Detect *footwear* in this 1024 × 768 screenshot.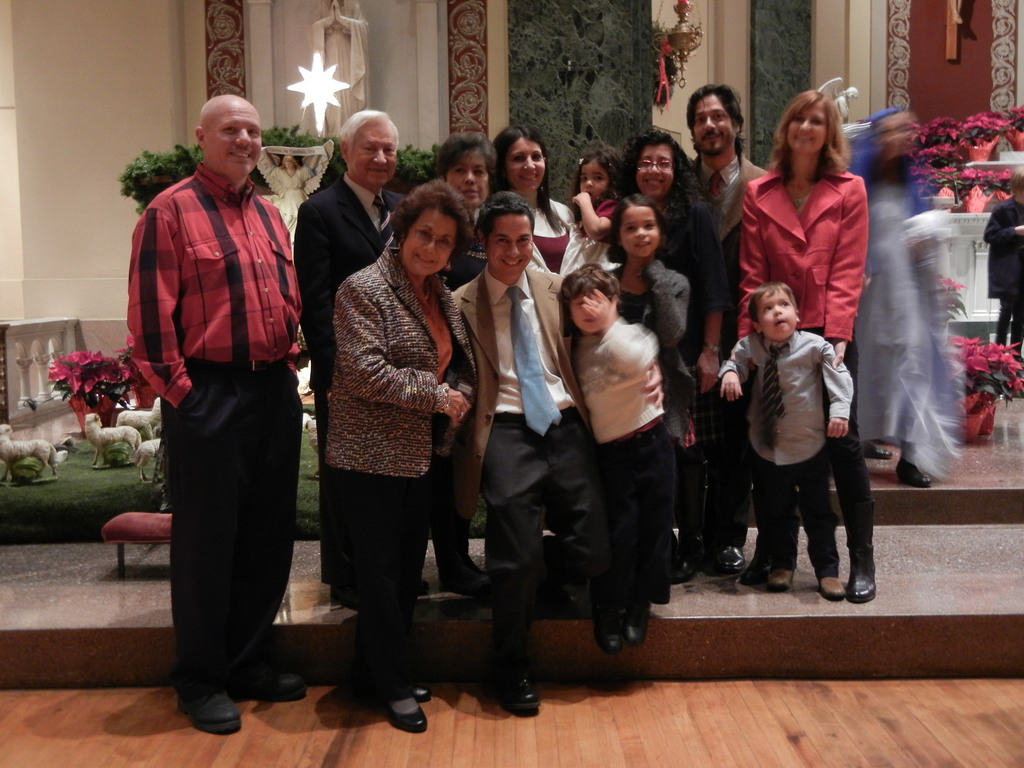
Detection: l=715, t=545, r=748, b=573.
